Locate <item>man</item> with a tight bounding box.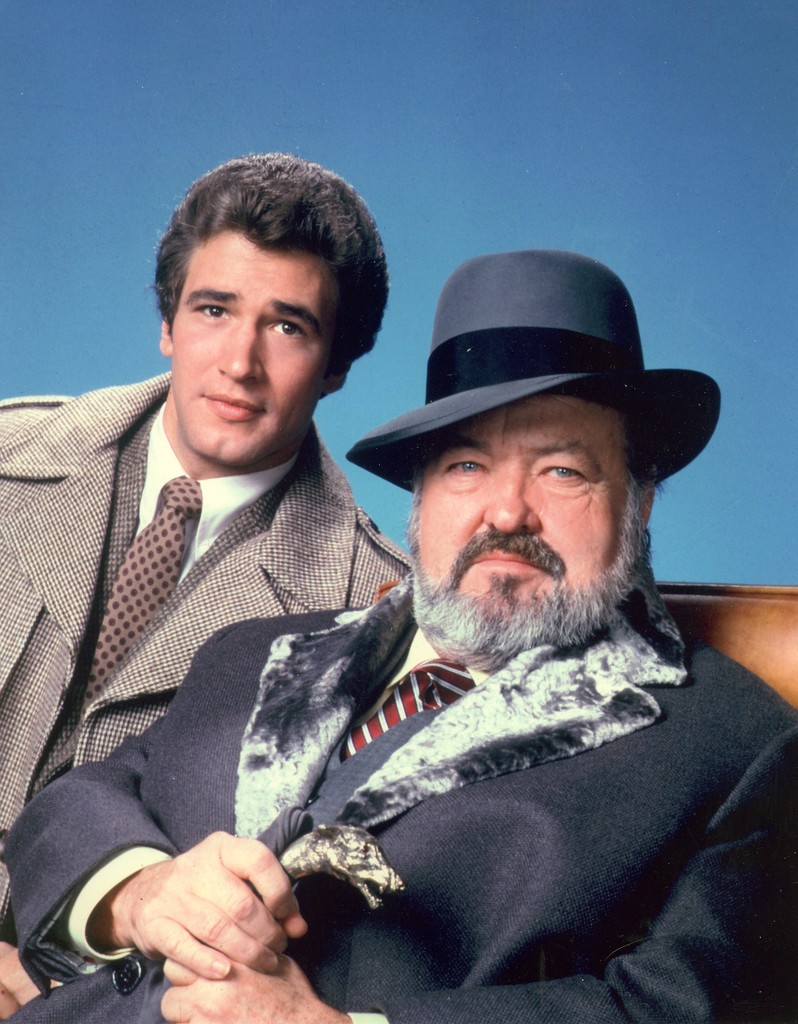
bbox=(0, 145, 419, 1013).
